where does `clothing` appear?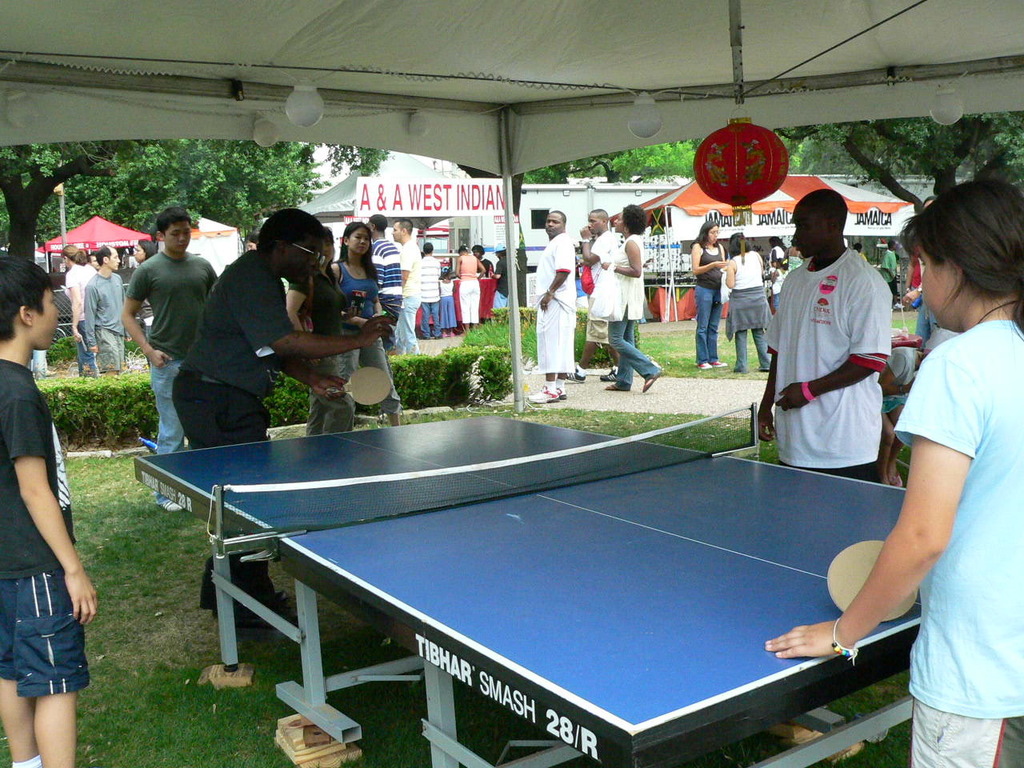
Appears at bbox(460, 251, 478, 316).
